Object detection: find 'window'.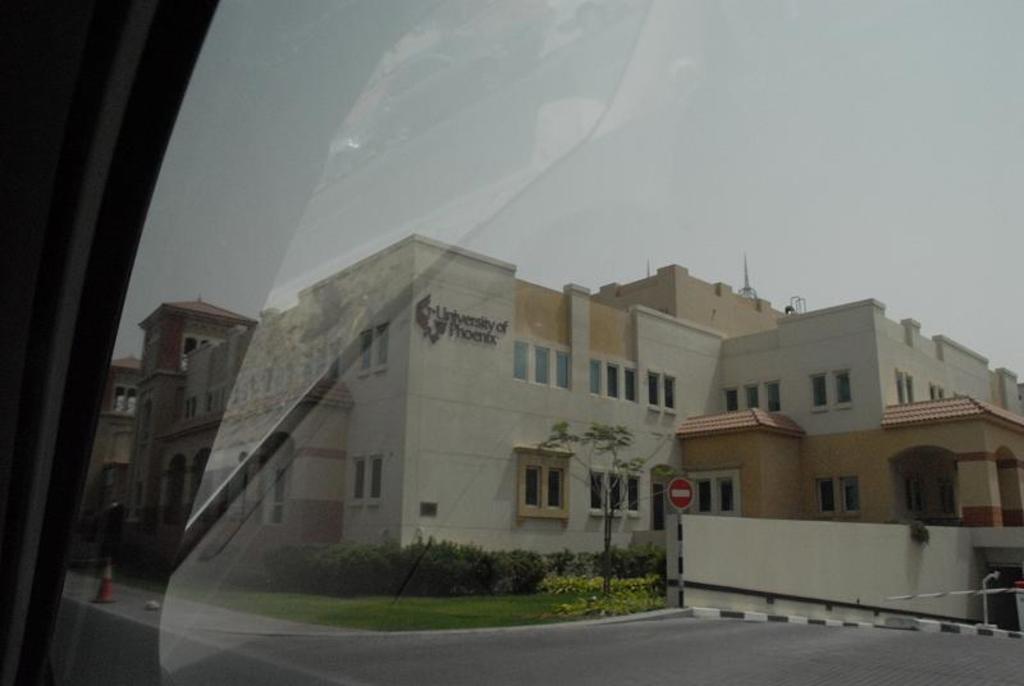
rect(905, 471, 922, 514).
